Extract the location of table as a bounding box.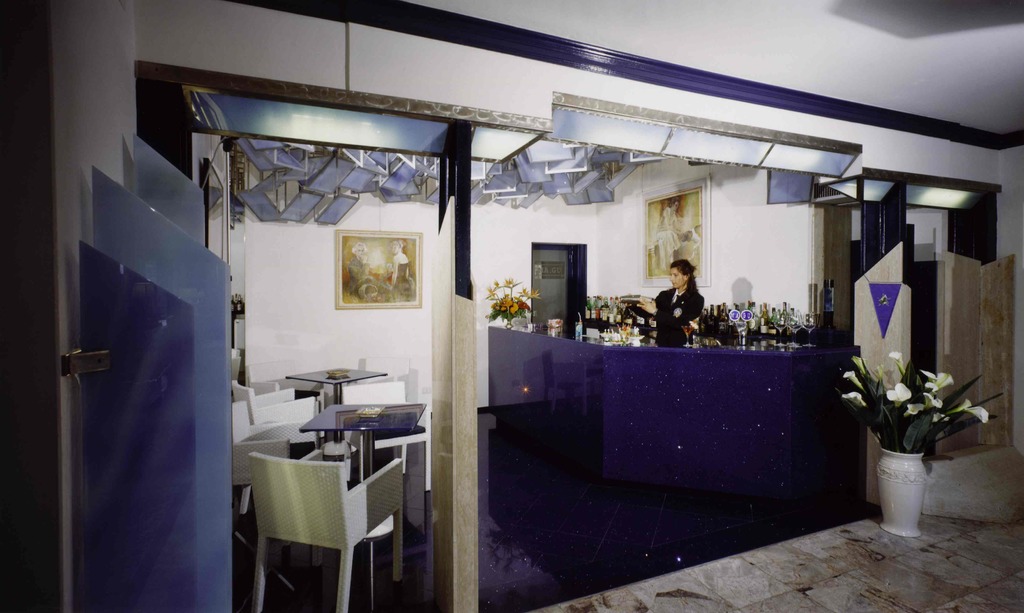
<bbox>299, 401, 431, 609</bbox>.
